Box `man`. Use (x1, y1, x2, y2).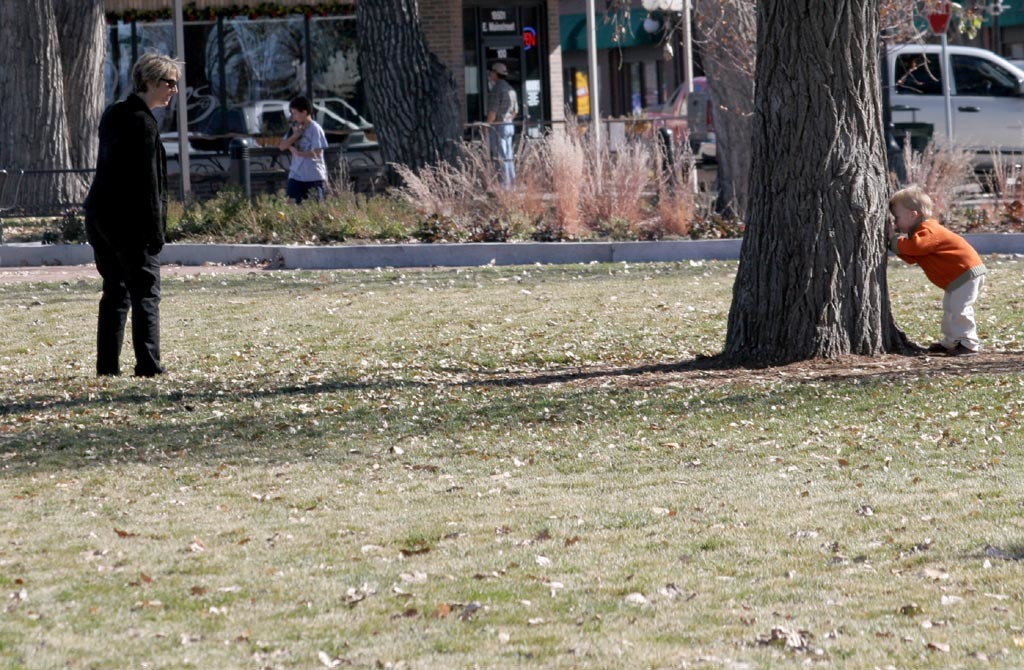
(475, 56, 528, 193).
